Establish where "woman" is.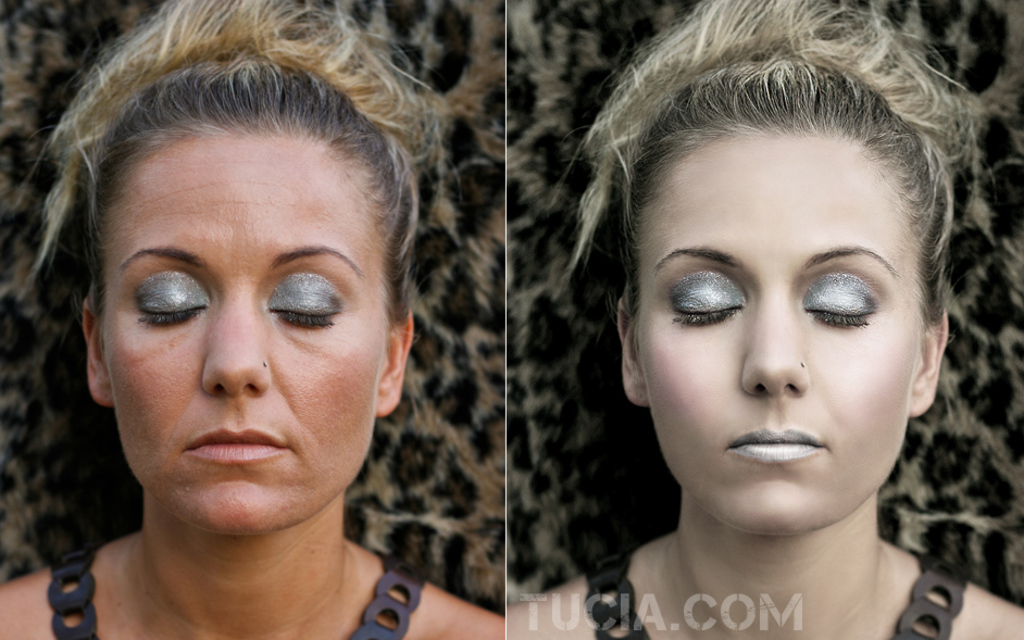
Established at Rect(0, 12, 577, 639).
